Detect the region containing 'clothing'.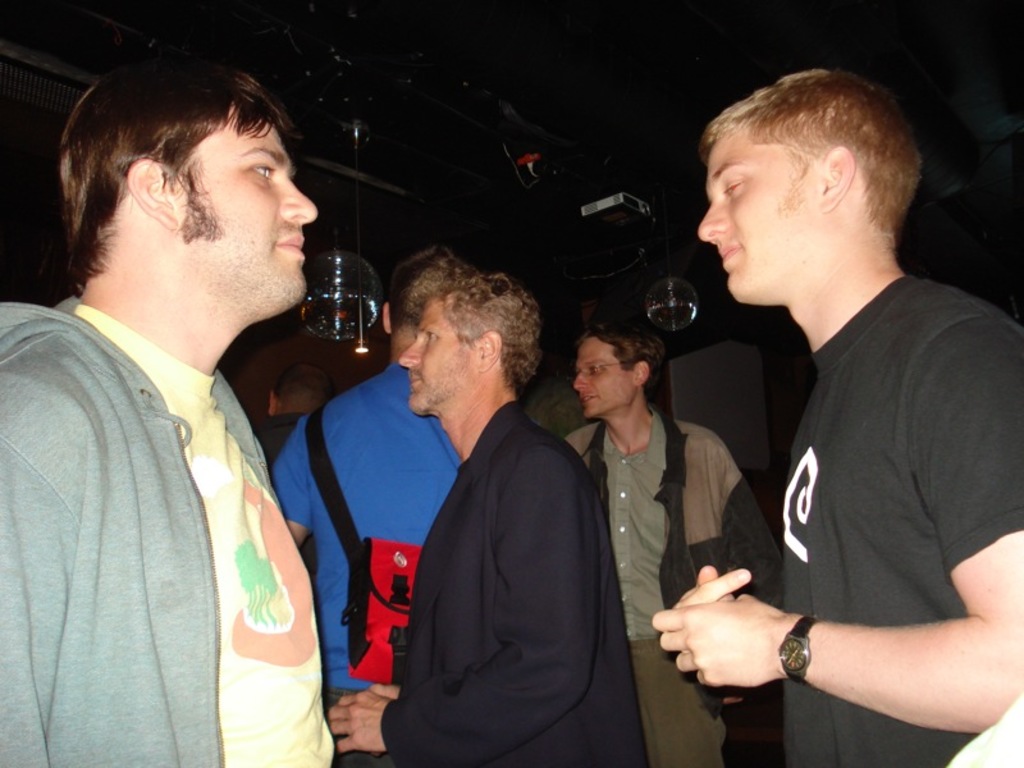
778, 262, 1023, 765.
